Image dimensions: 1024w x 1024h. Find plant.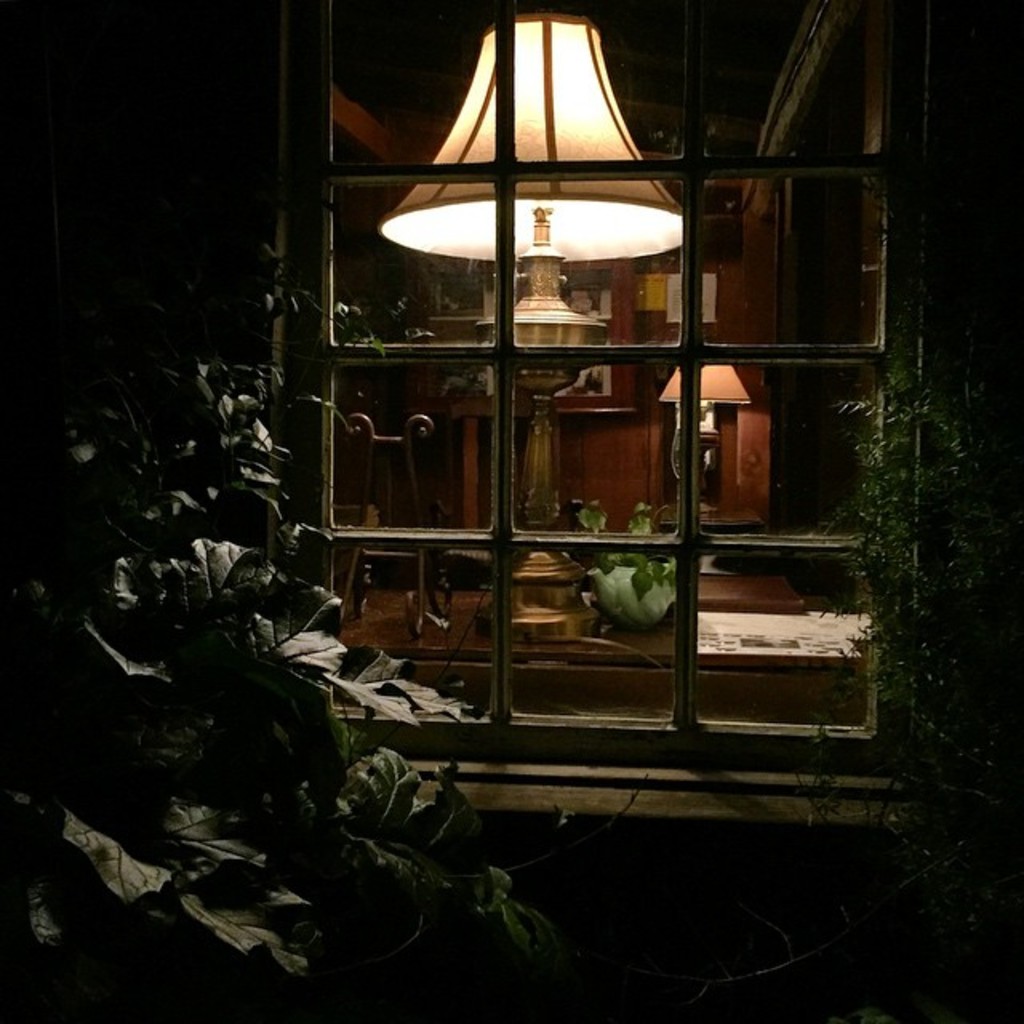
Rect(842, 358, 1011, 968).
